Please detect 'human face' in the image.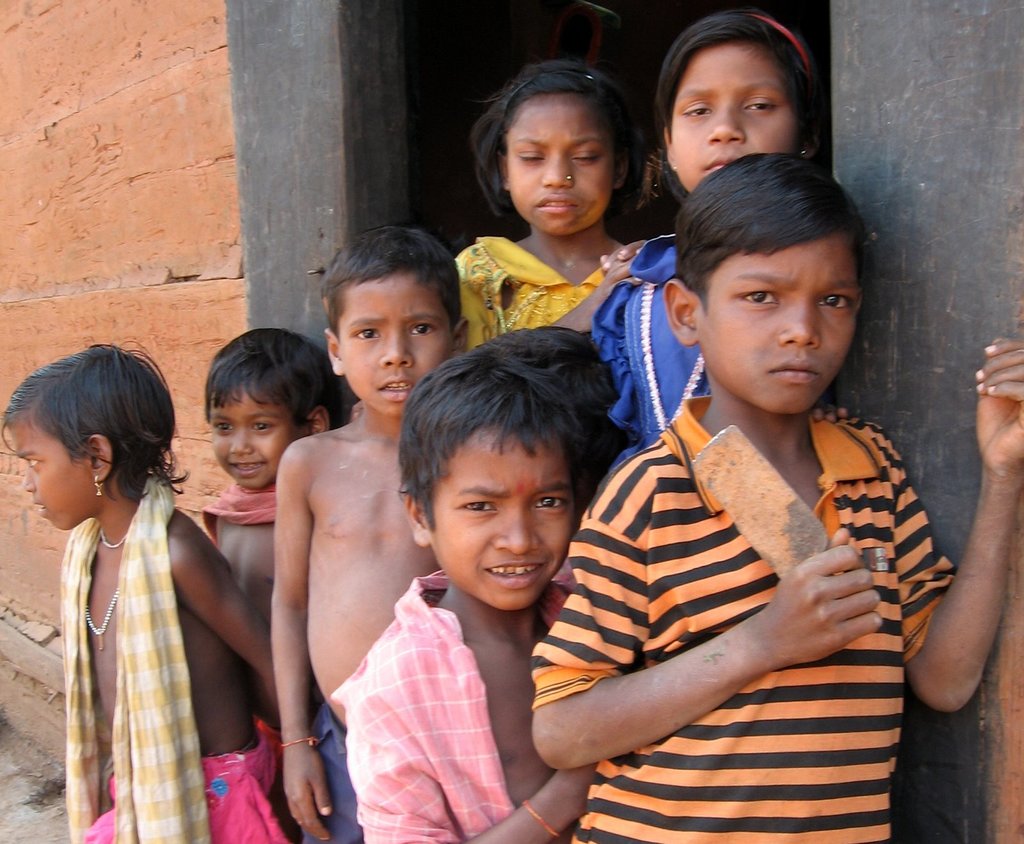
x1=673, y1=46, x2=794, y2=195.
